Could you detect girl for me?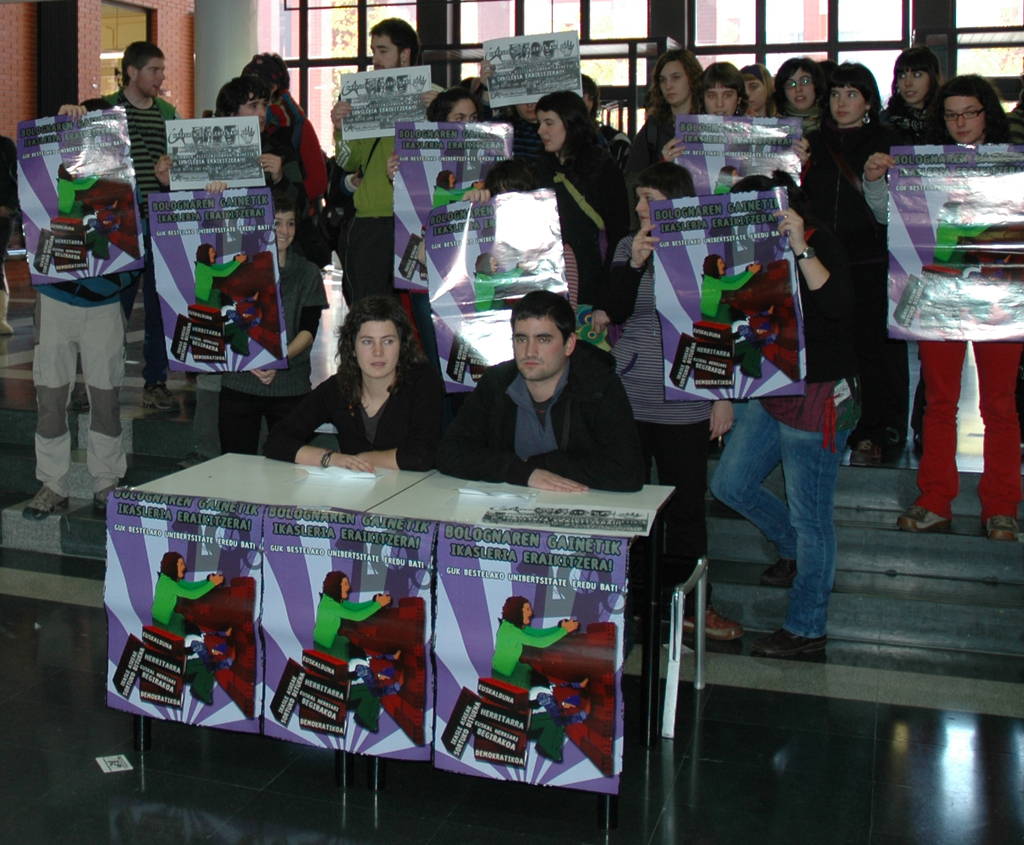
Detection result: l=385, t=79, r=482, b=367.
